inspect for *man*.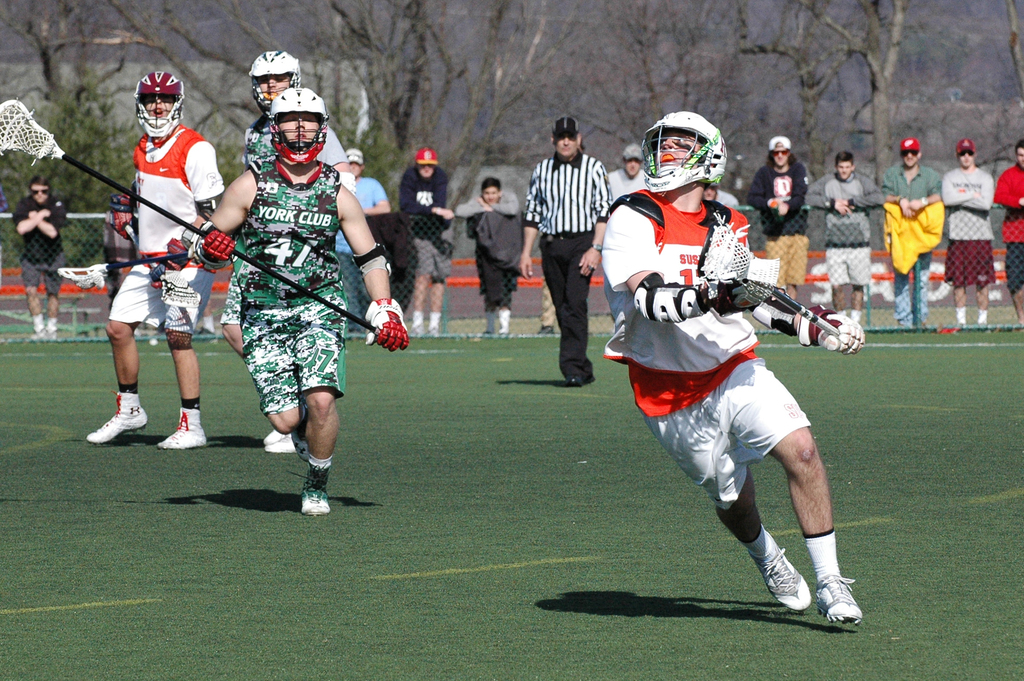
Inspection: 396/147/454/335.
